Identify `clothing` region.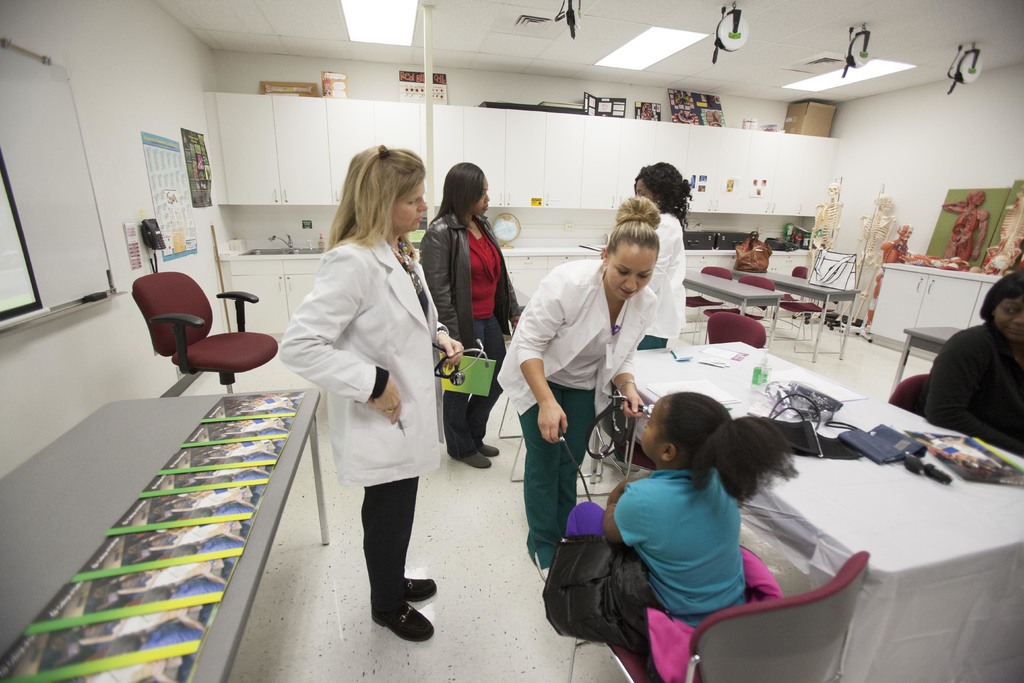
Region: 271/199/451/604.
